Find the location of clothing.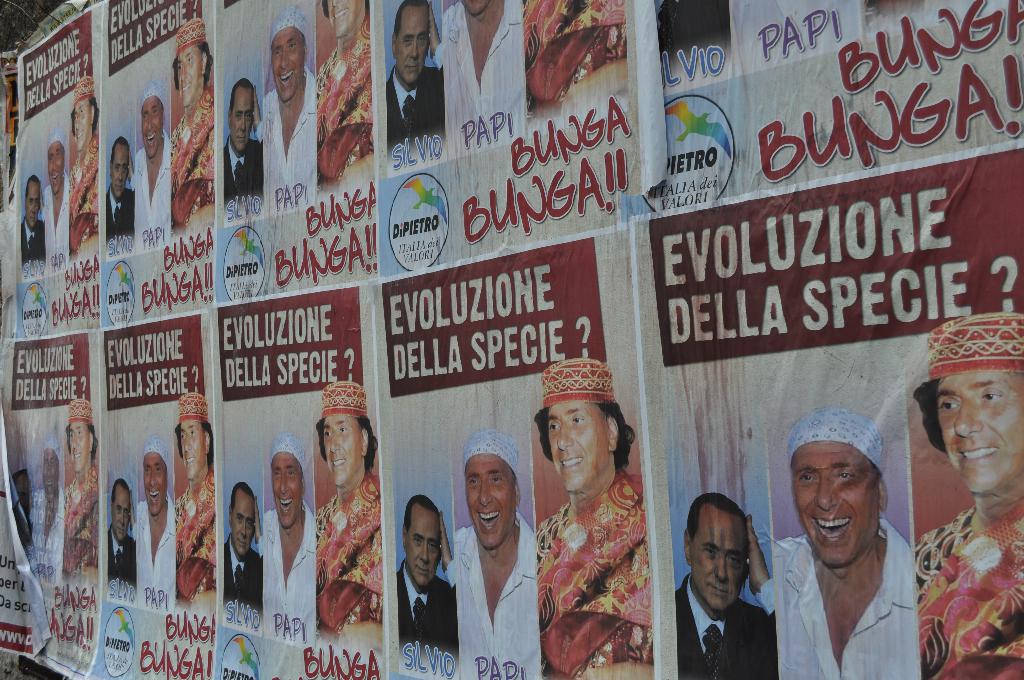
Location: detection(22, 485, 70, 572).
